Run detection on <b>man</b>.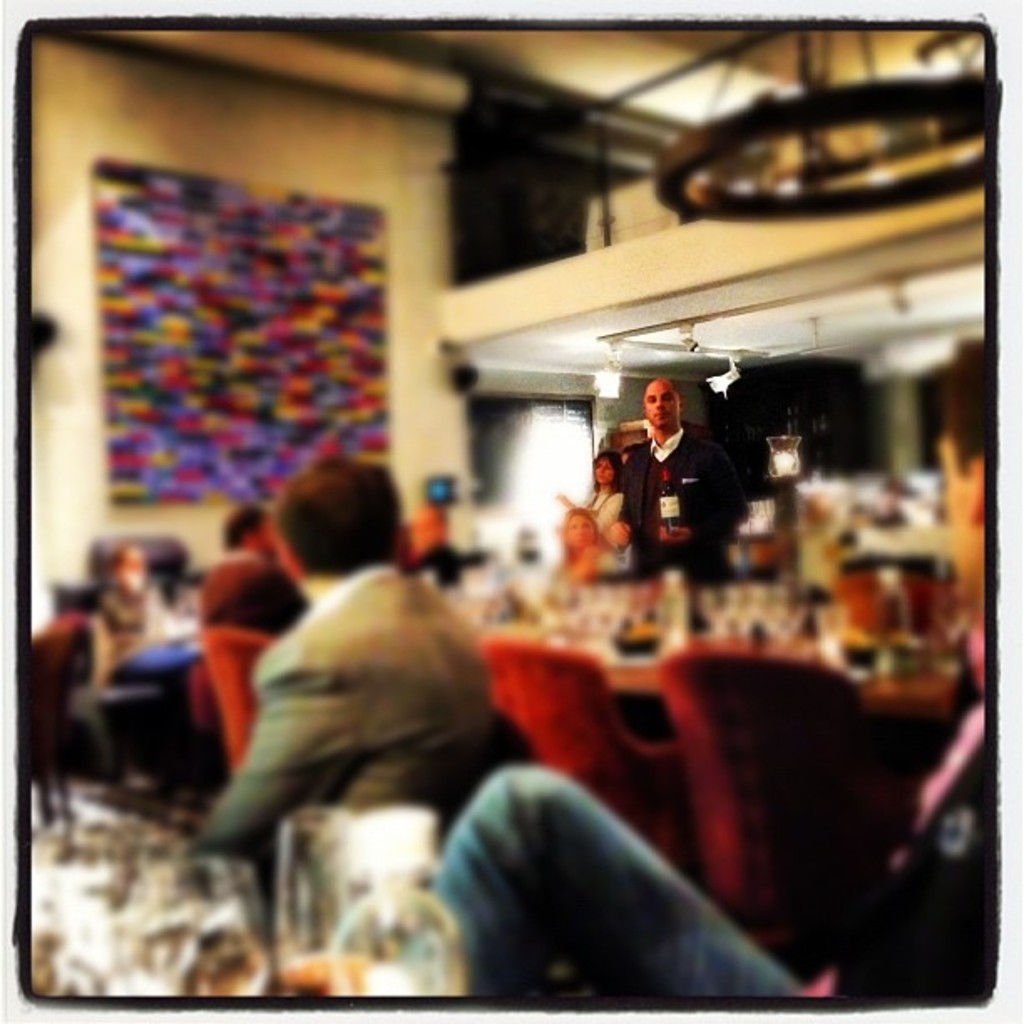
Result: 427,340,986,992.
